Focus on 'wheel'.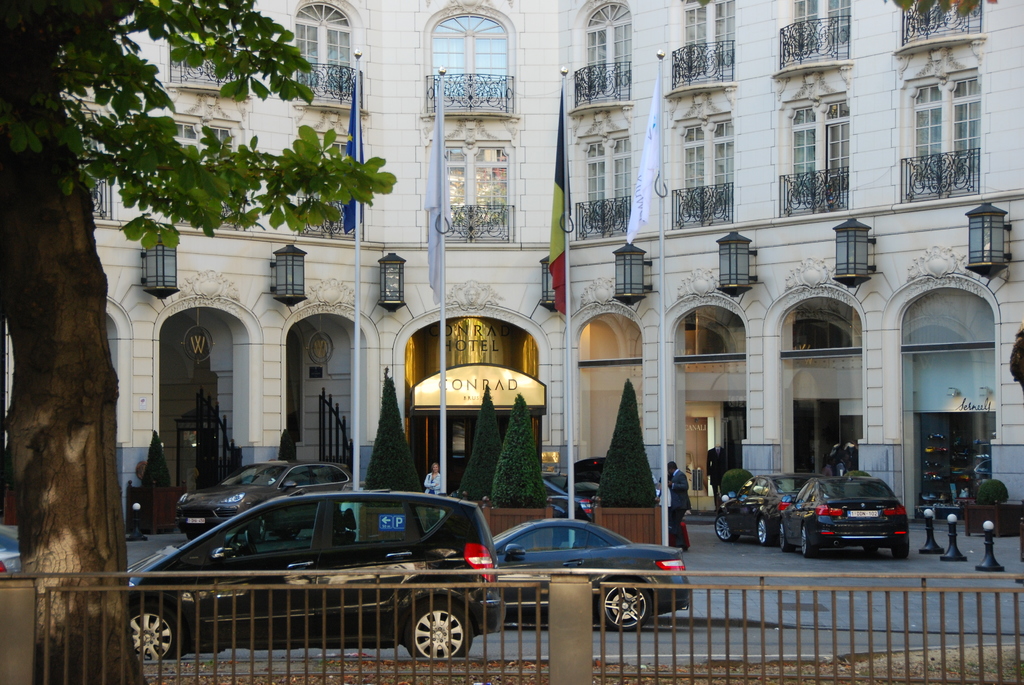
Focused at crop(600, 581, 652, 633).
